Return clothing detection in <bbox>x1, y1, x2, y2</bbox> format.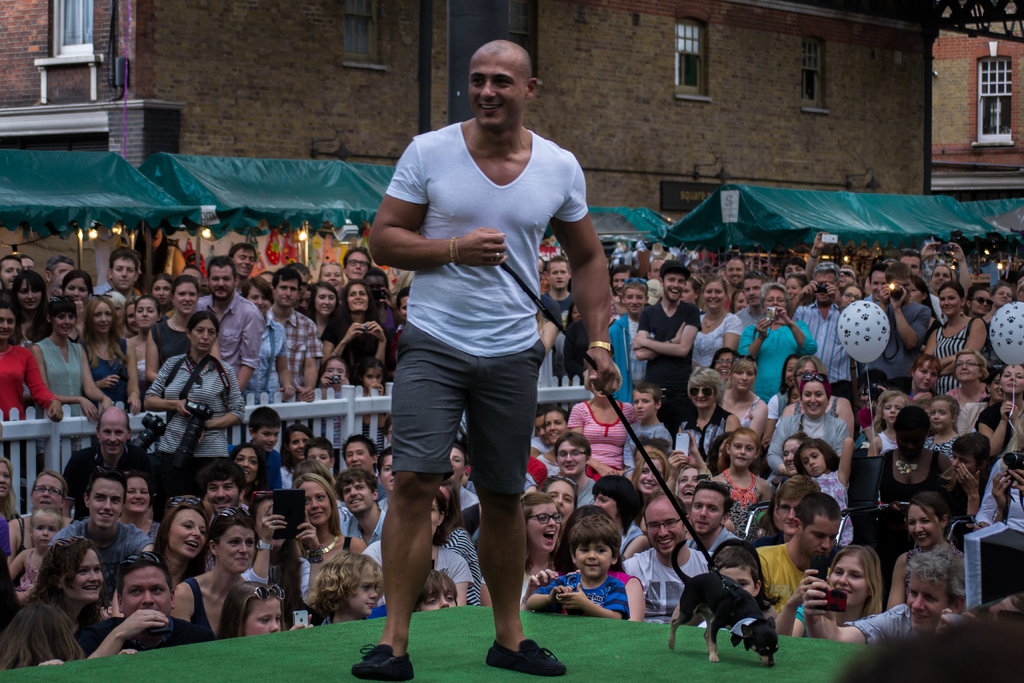
<bbox>372, 69, 588, 568</bbox>.
